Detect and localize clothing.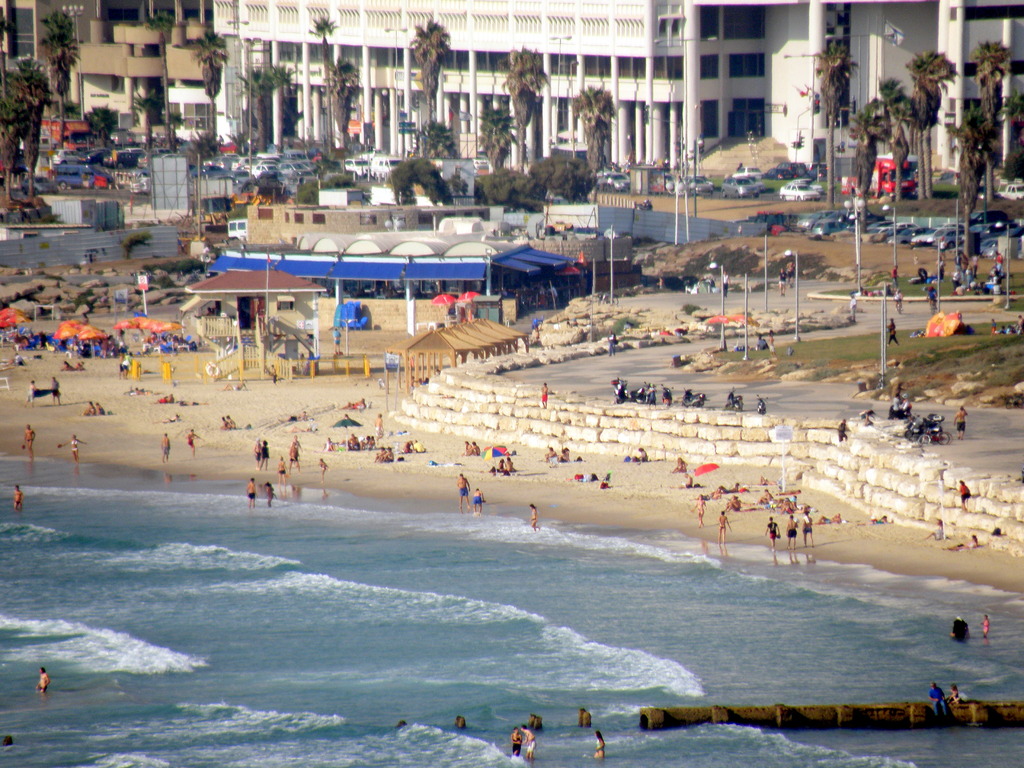
Localized at l=1011, t=327, r=1014, b=333.
